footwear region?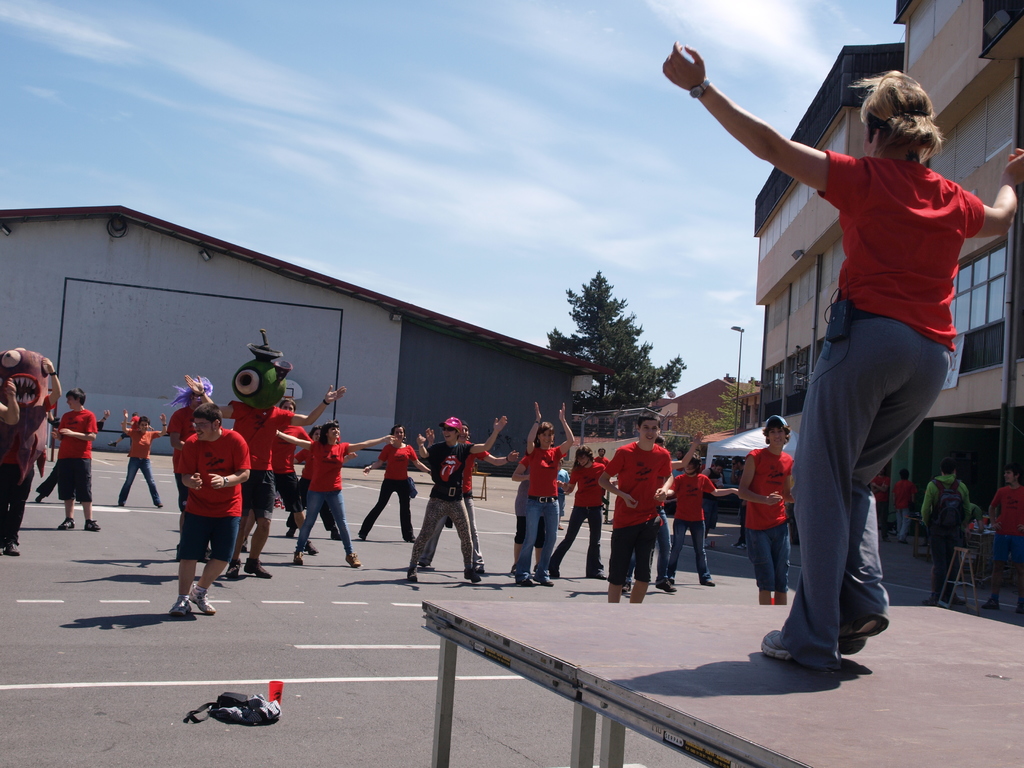
x1=516 y1=575 x2=538 y2=584
